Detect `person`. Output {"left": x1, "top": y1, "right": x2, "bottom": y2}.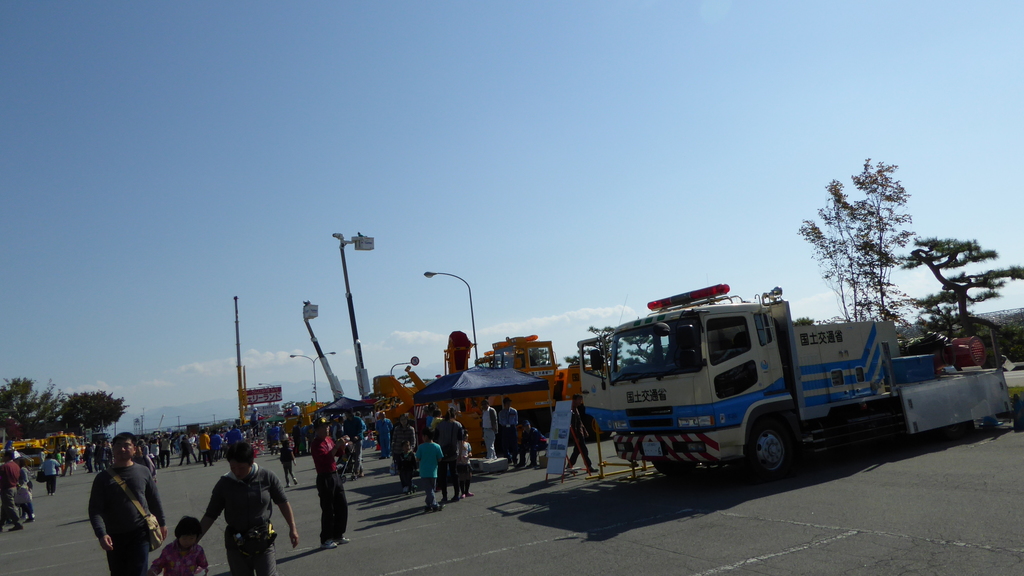
{"left": 45, "top": 454, "right": 58, "bottom": 488}.
